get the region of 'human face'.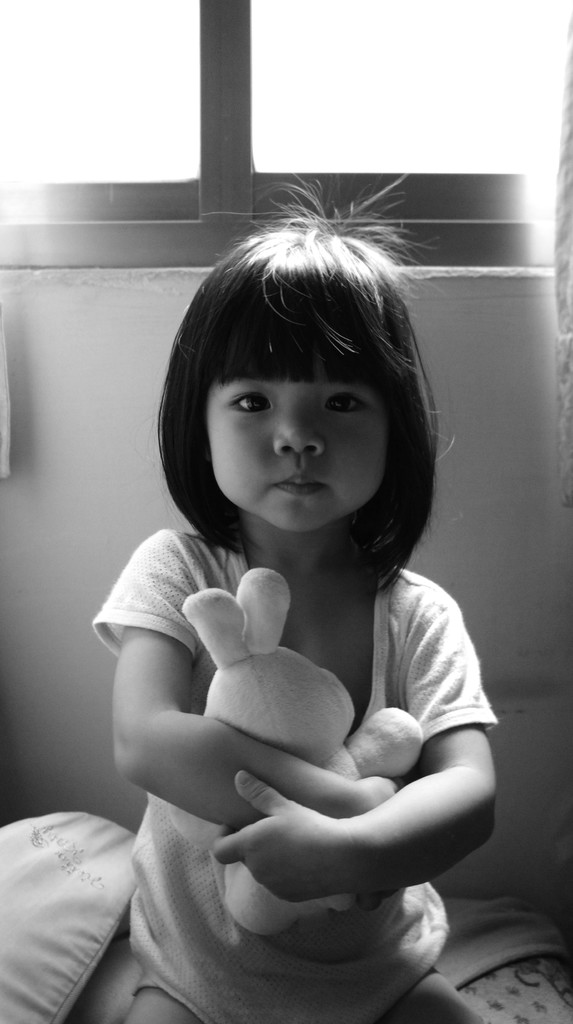
(206,382,389,536).
